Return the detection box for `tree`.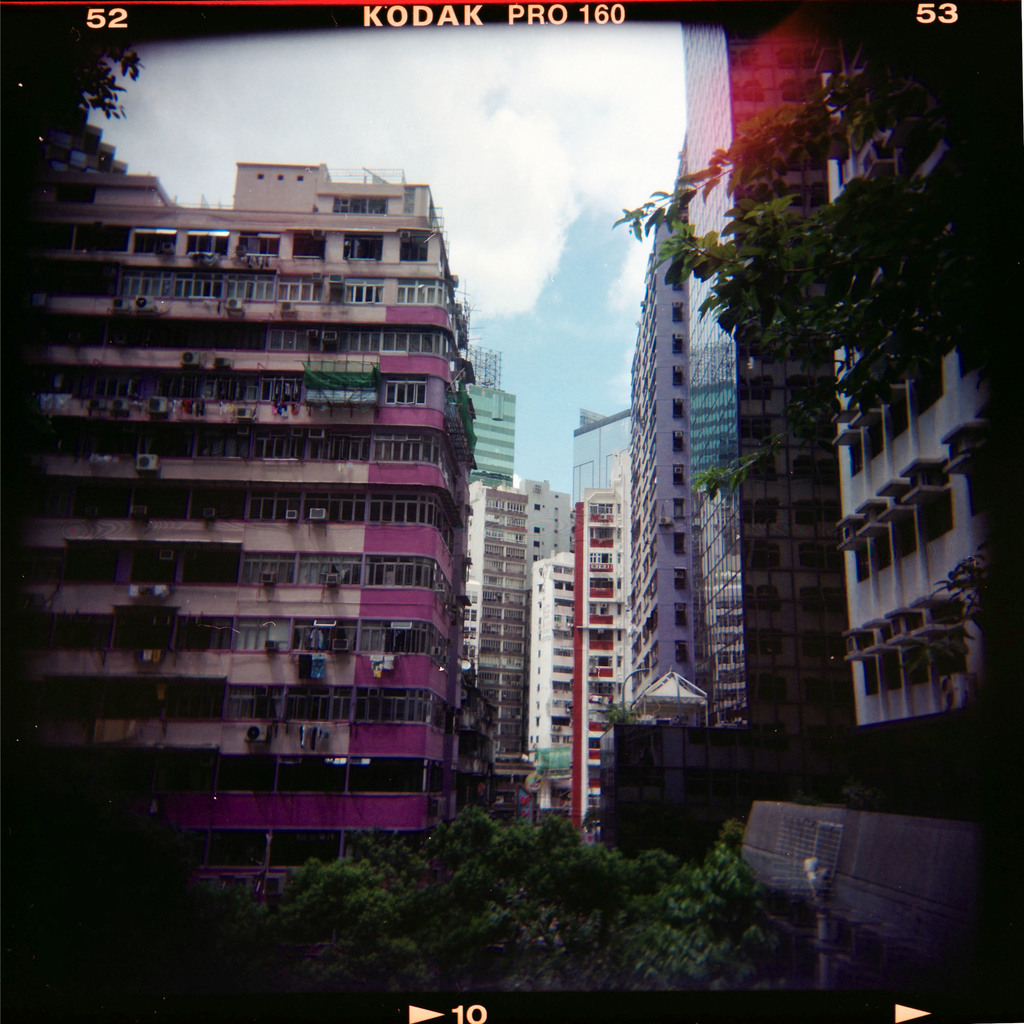
[x1=36, y1=21, x2=145, y2=174].
